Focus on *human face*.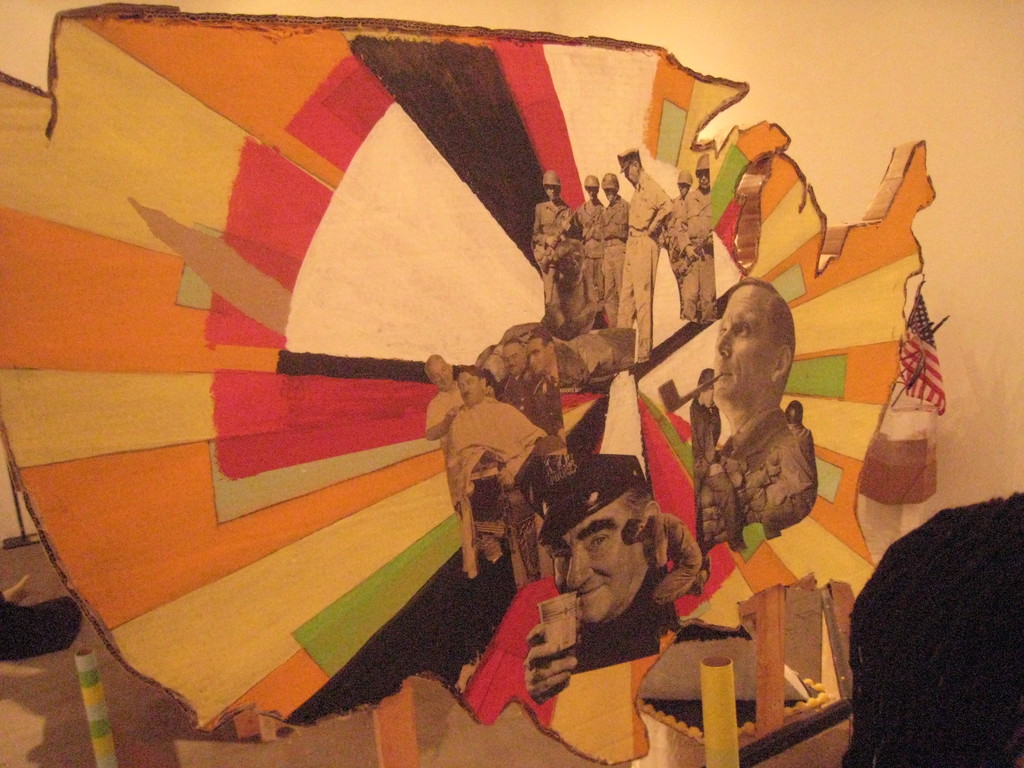
Focused at x1=714 y1=287 x2=780 y2=397.
